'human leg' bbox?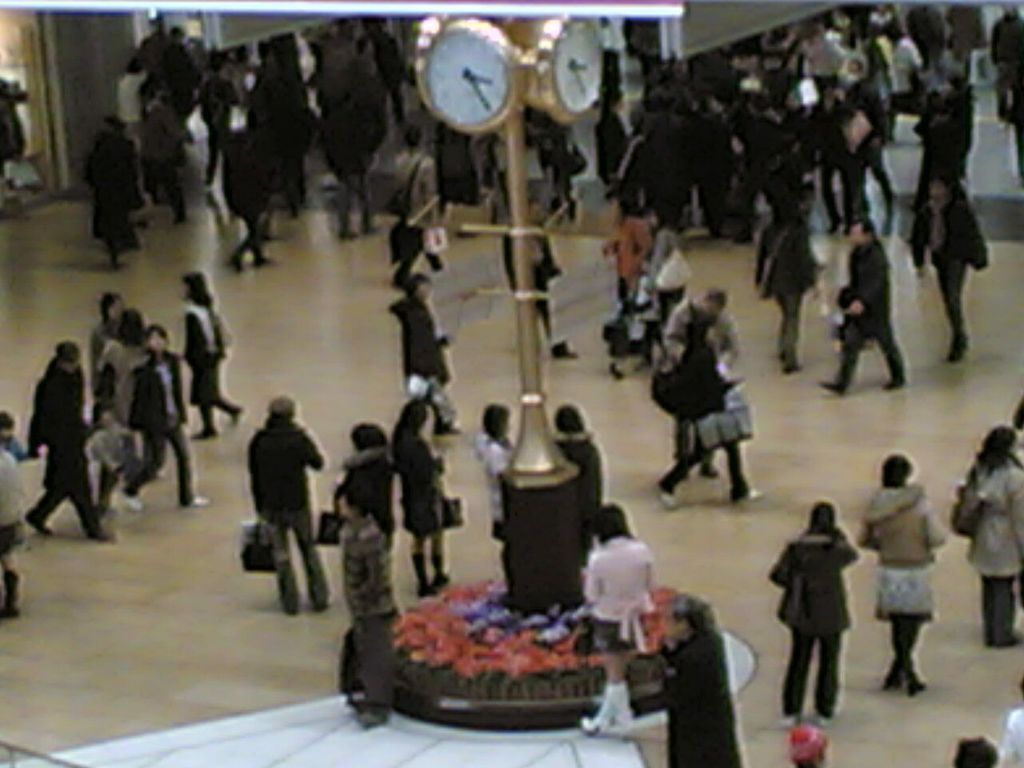
pyautogui.locateOnScreen(413, 534, 426, 594)
